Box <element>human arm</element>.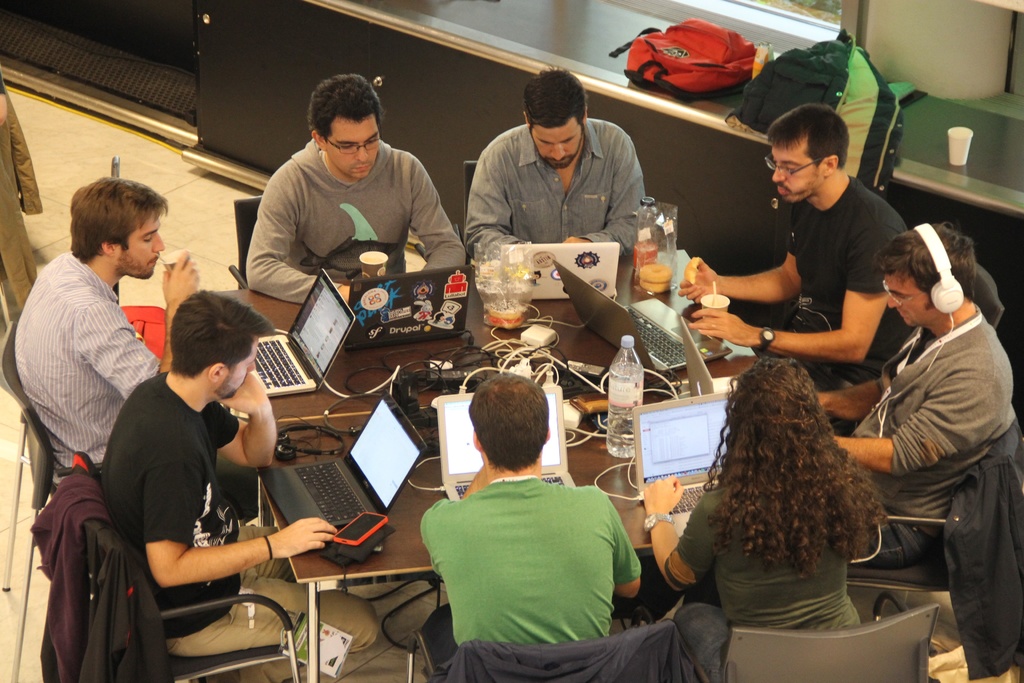
bbox=[244, 168, 351, 310].
